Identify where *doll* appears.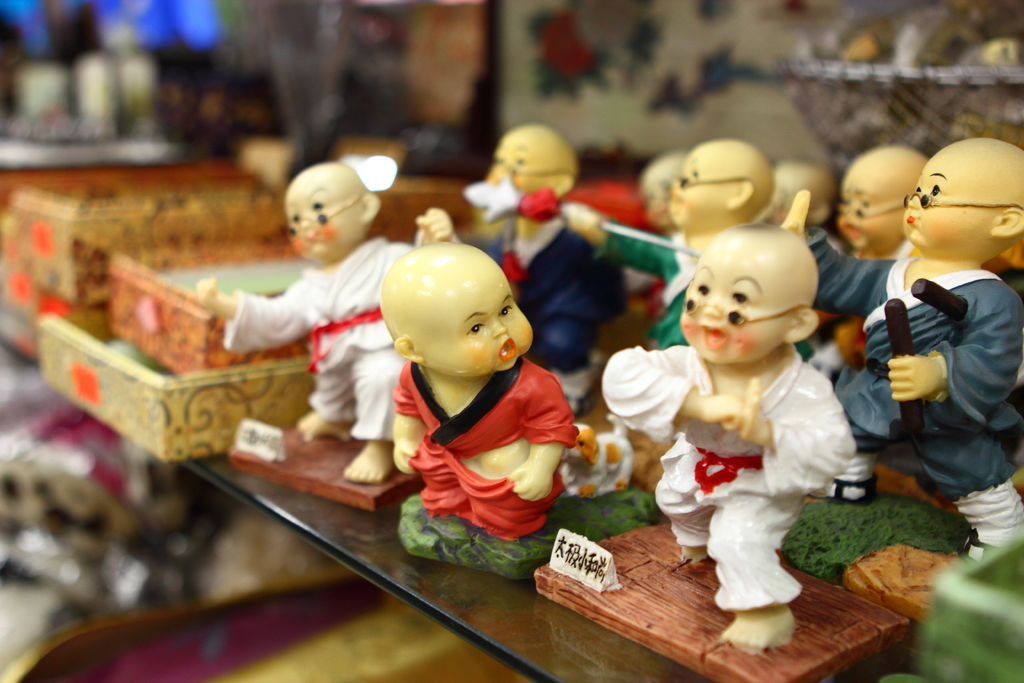
Appears at <region>621, 213, 874, 613</region>.
